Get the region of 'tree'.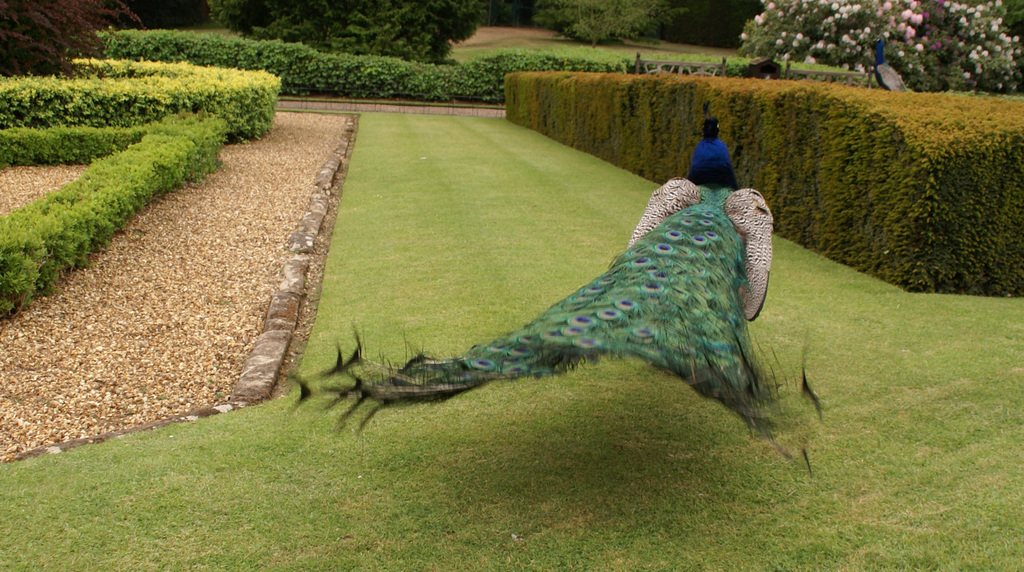
741,0,1023,91.
